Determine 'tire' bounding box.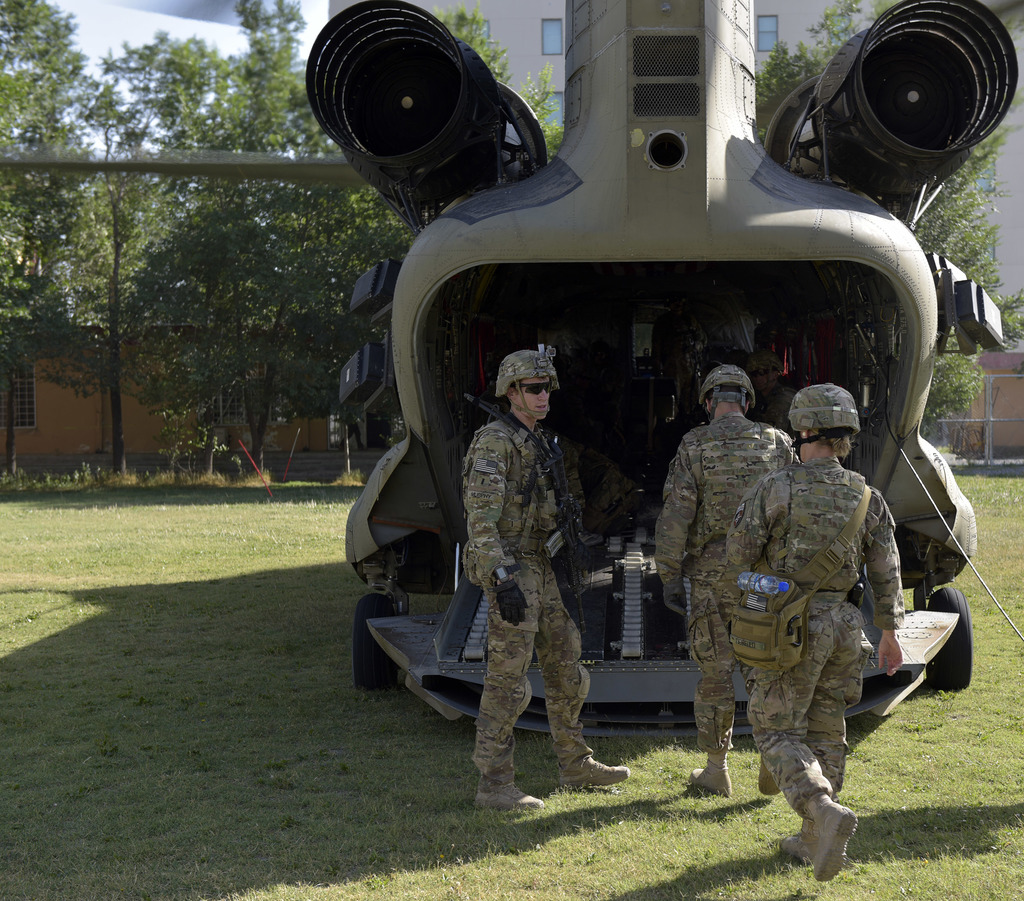
Determined: x1=923, y1=583, x2=972, y2=688.
